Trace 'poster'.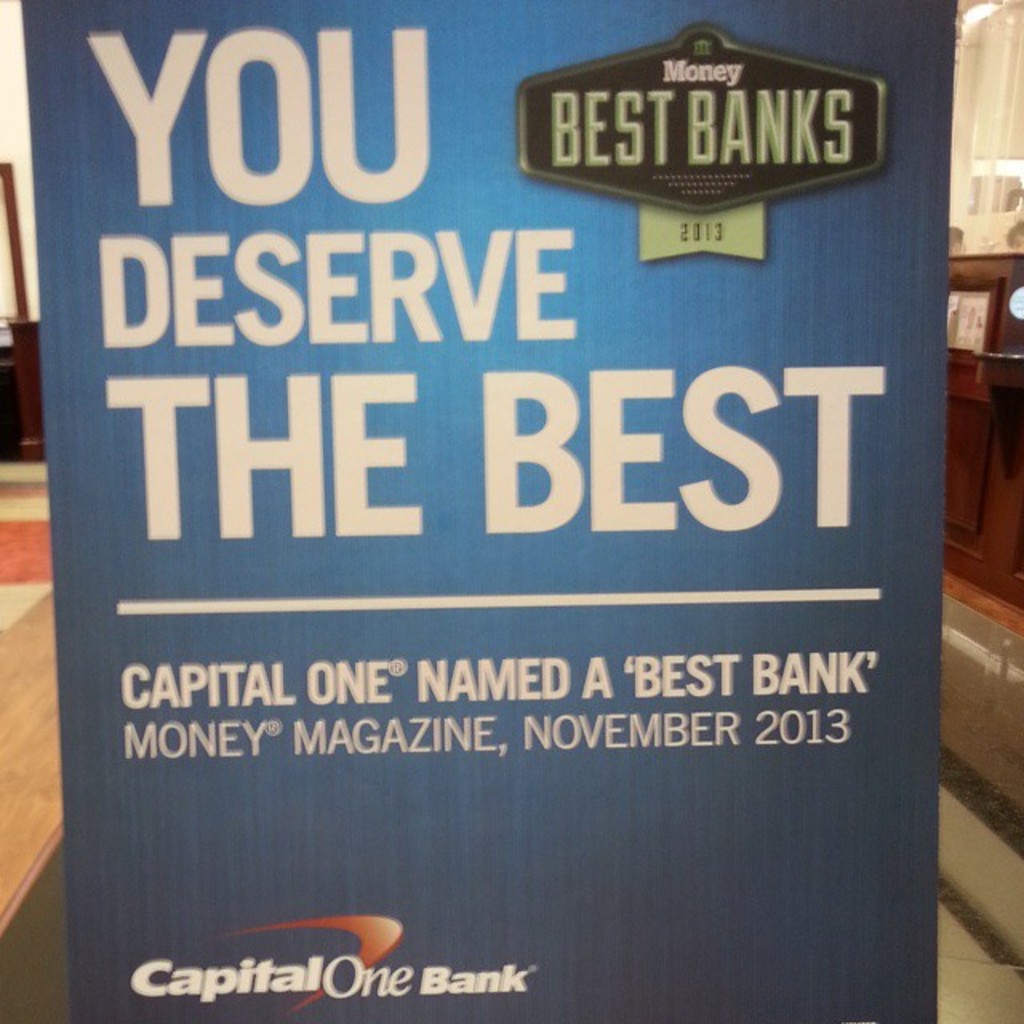
Traced to BBox(19, 2, 957, 1022).
